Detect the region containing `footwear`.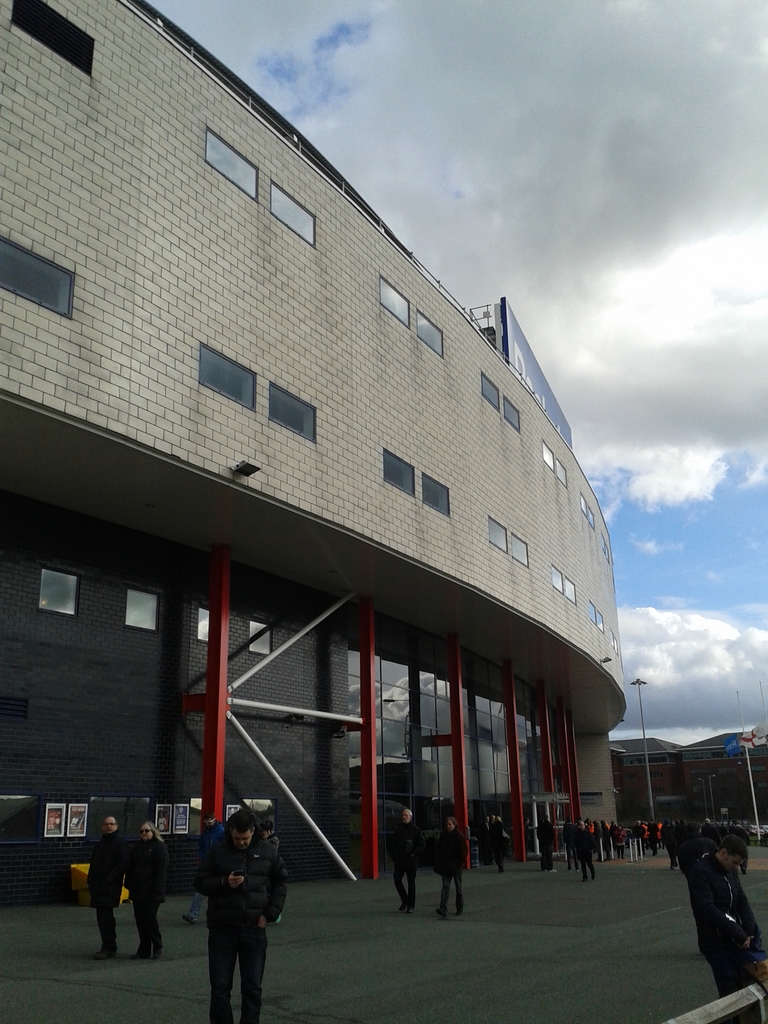
{"left": 130, "top": 950, "right": 147, "bottom": 957}.
